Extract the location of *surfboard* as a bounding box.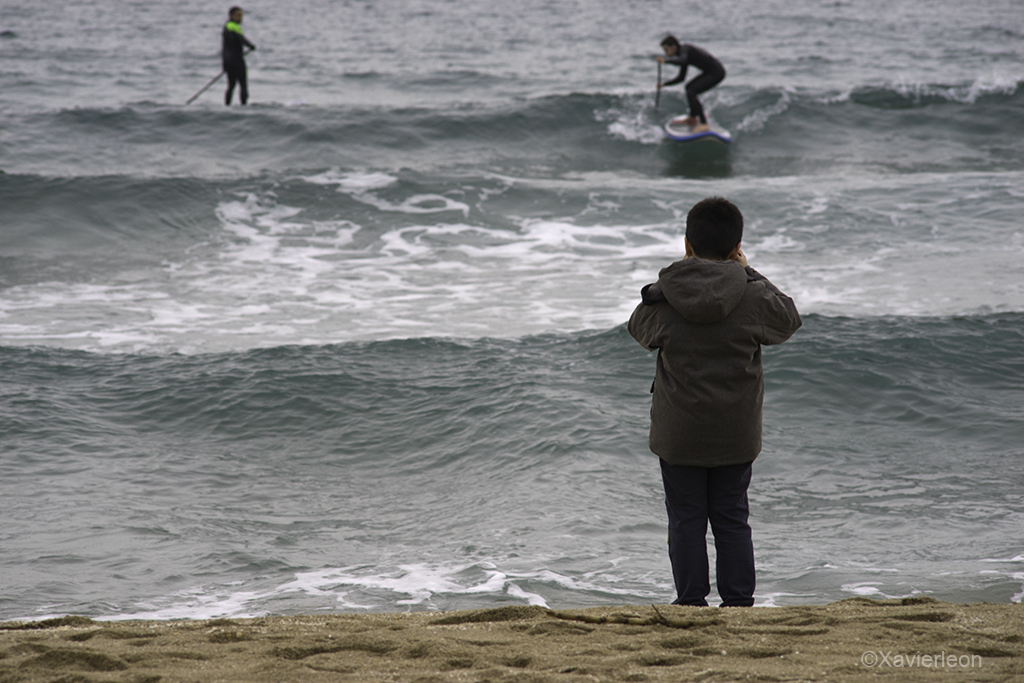
region(660, 111, 733, 146).
